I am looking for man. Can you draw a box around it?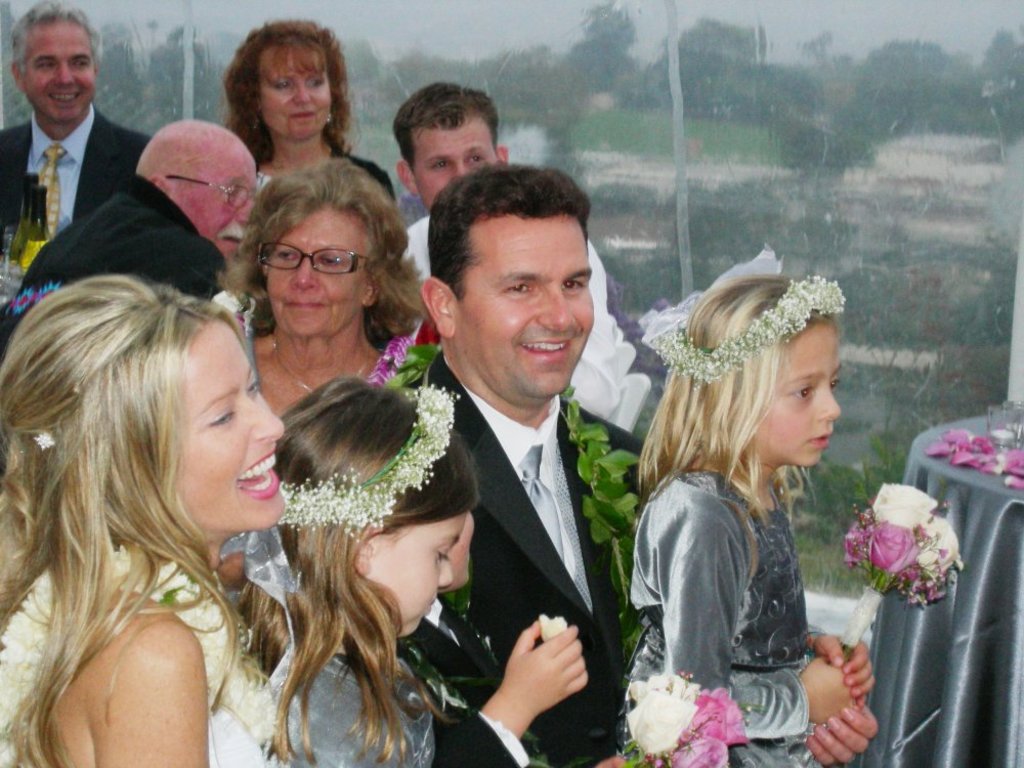
Sure, the bounding box is [394, 83, 618, 422].
